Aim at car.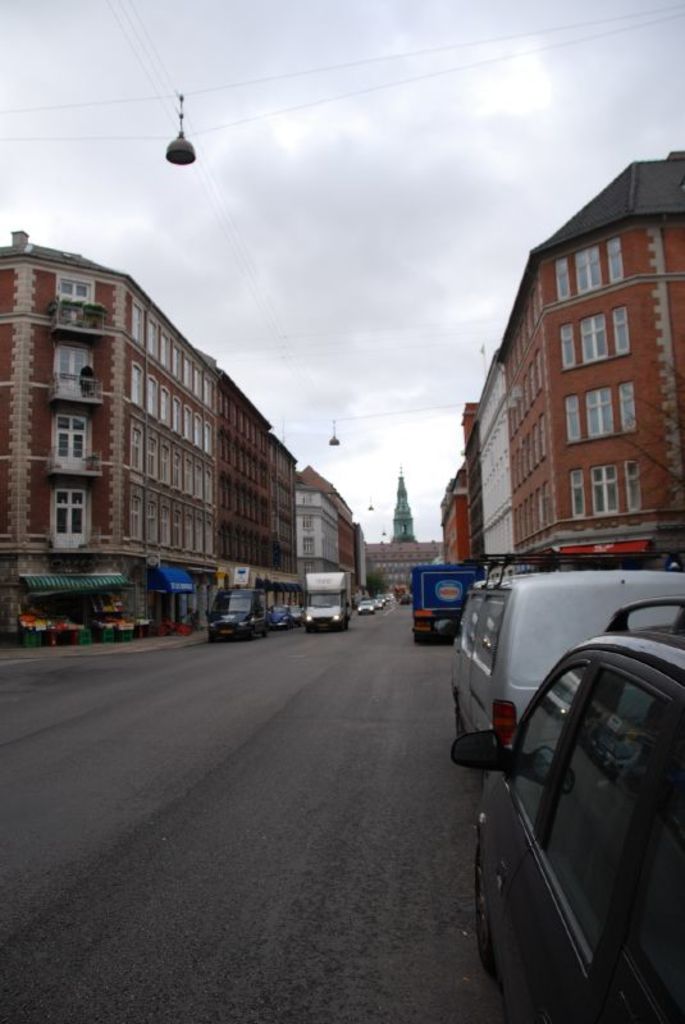
Aimed at bbox=[356, 600, 375, 616].
